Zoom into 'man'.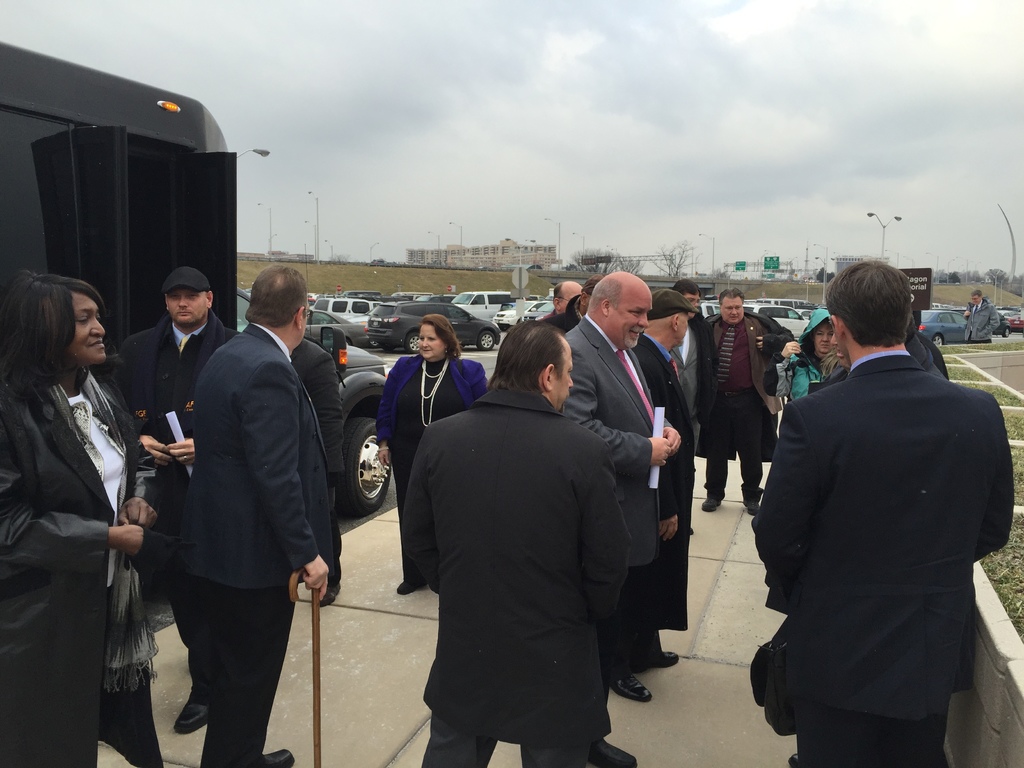
Zoom target: [750, 249, 1014, 762].
